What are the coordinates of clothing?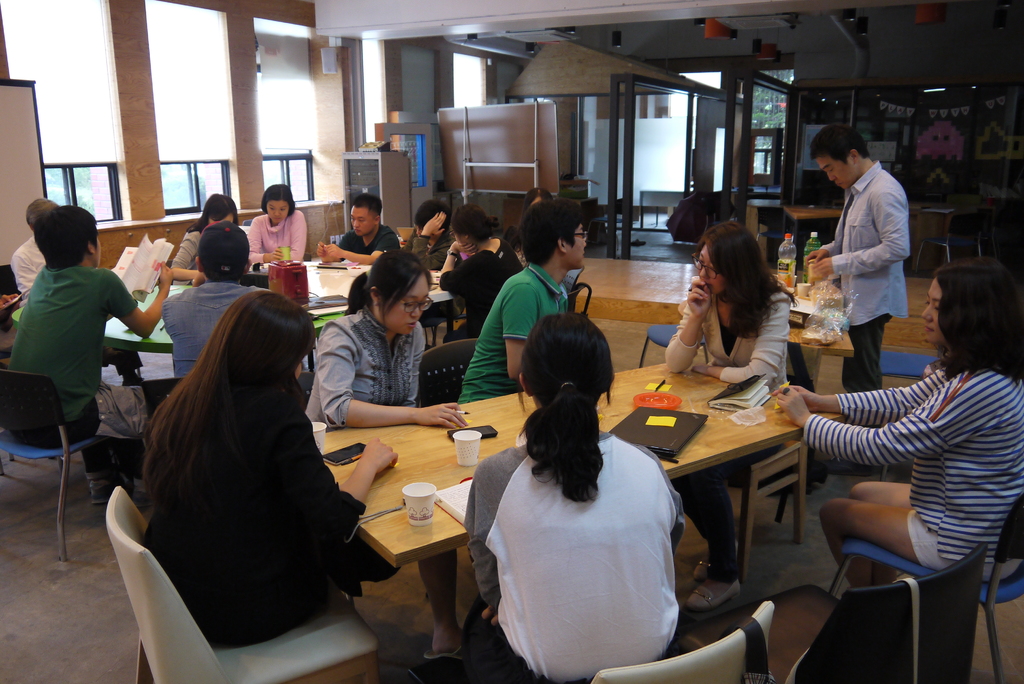
[x1=471, y1=411, x2=692, y2=683].
